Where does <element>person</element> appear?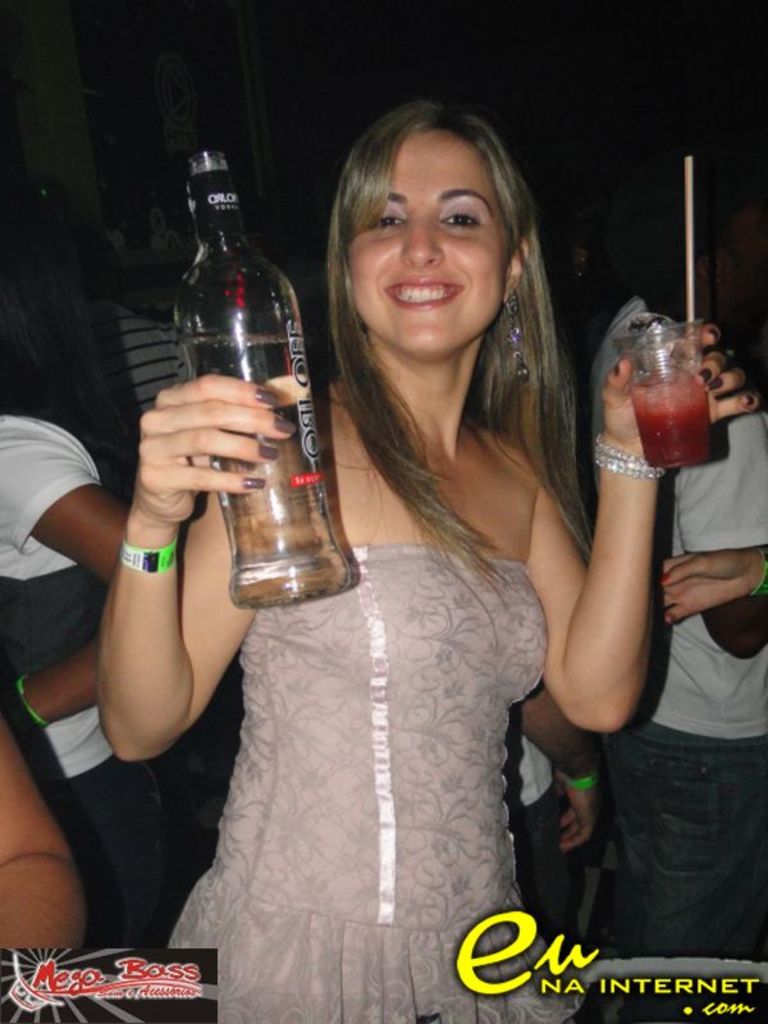
Appears at bbox=(0, 389, 174, 943).
